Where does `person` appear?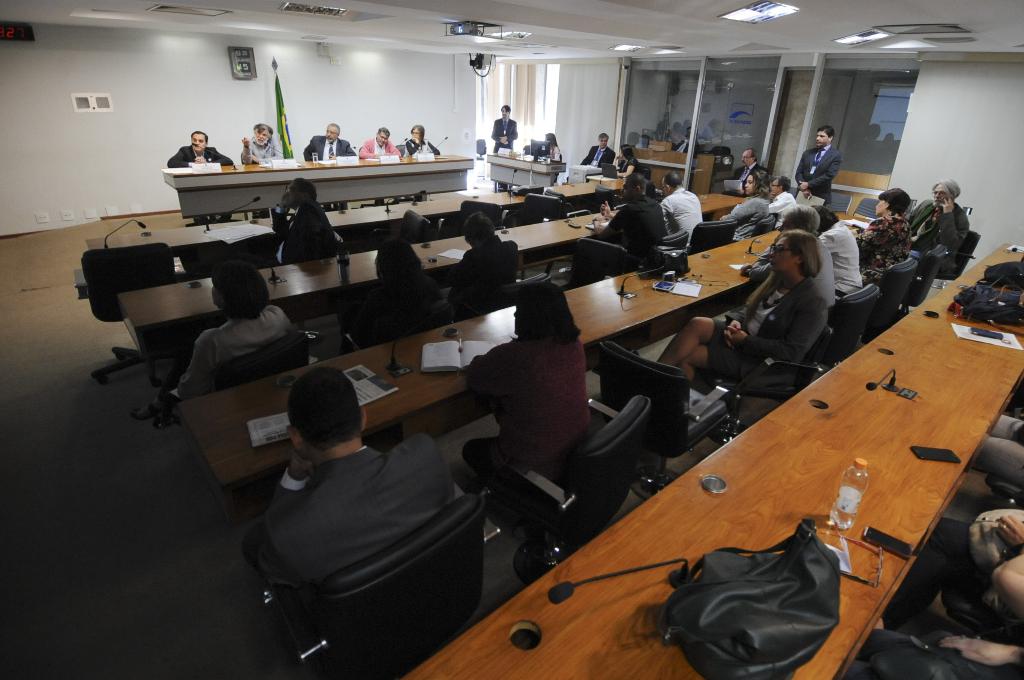
Appears at [left=581, top=134, right=611, bottom=174].
